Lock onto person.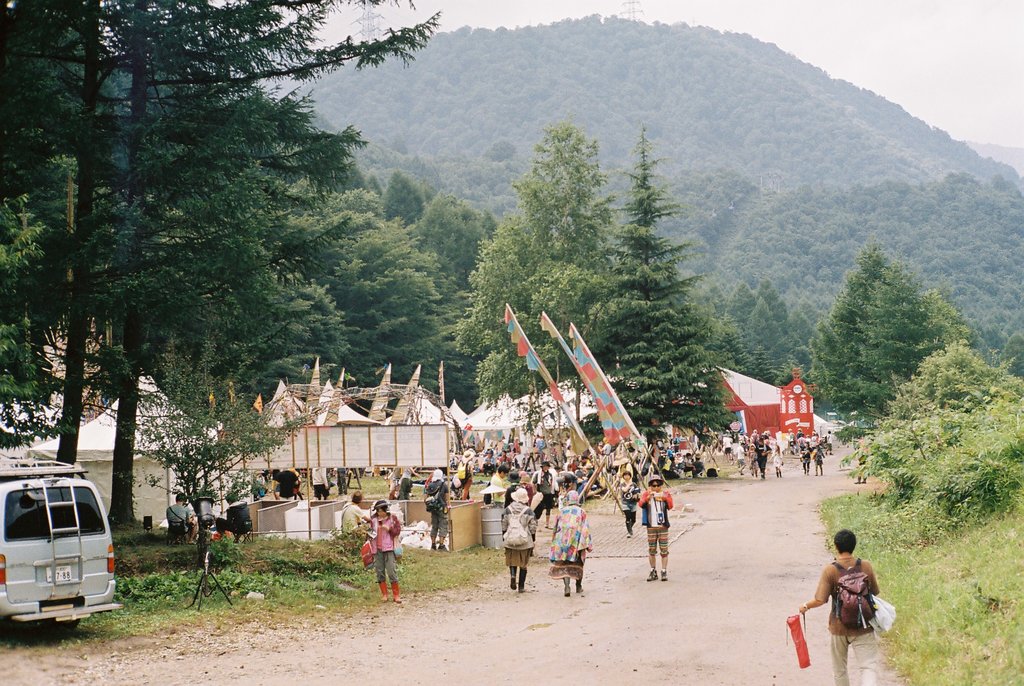
Locked: x1=641, y1=482, x2=687, y2=587.
